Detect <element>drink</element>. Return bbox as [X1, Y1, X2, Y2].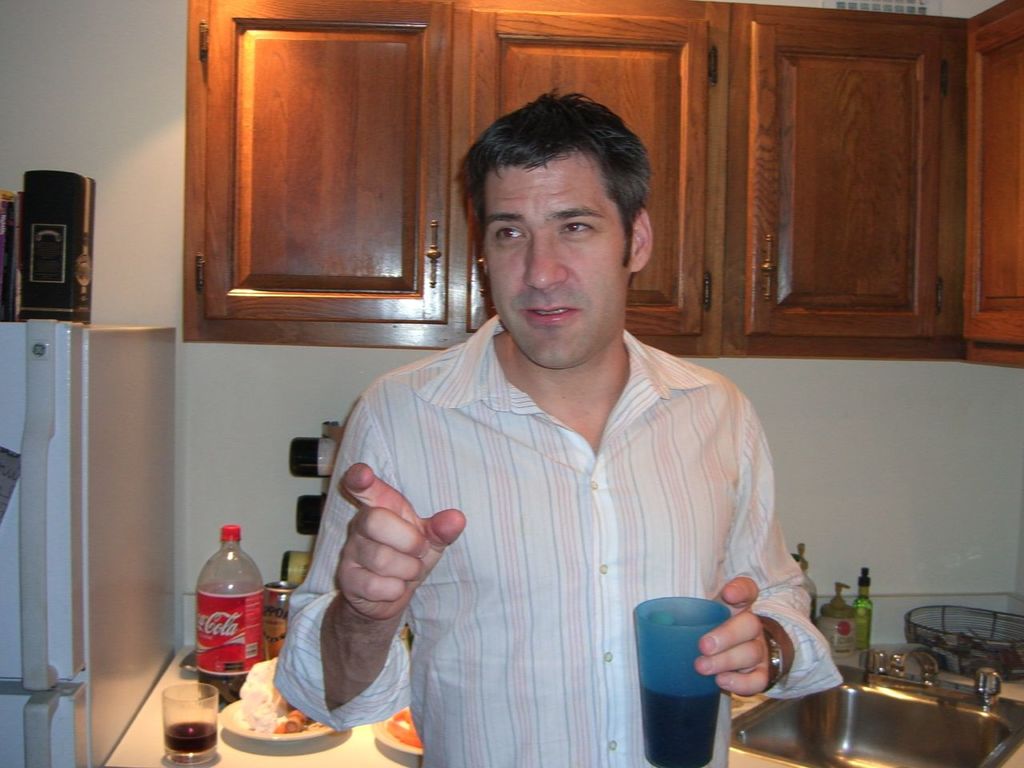
[198, 668, 248, 706].
